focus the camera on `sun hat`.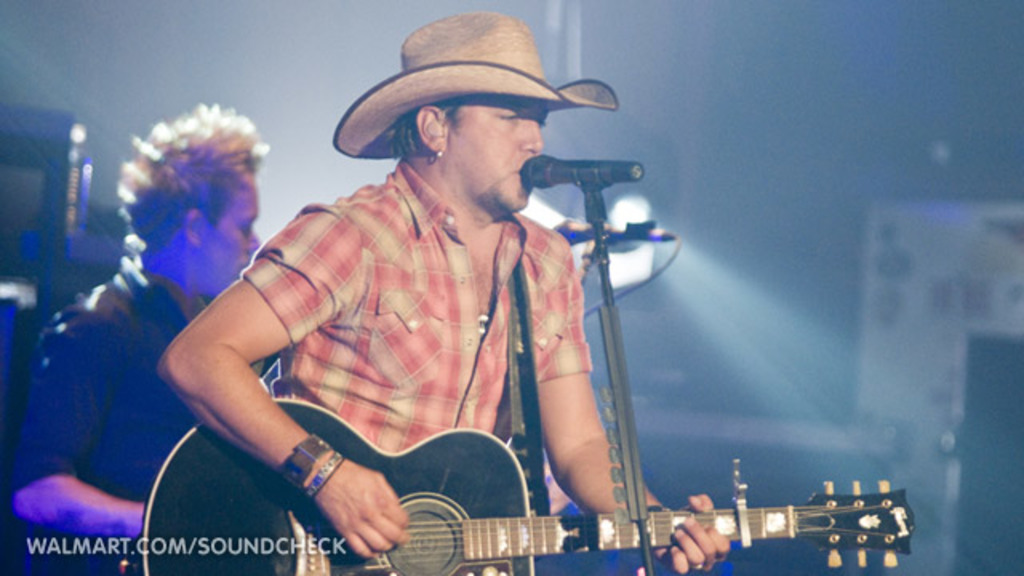
Focus region: bbox(326, 11, 622, 162).
